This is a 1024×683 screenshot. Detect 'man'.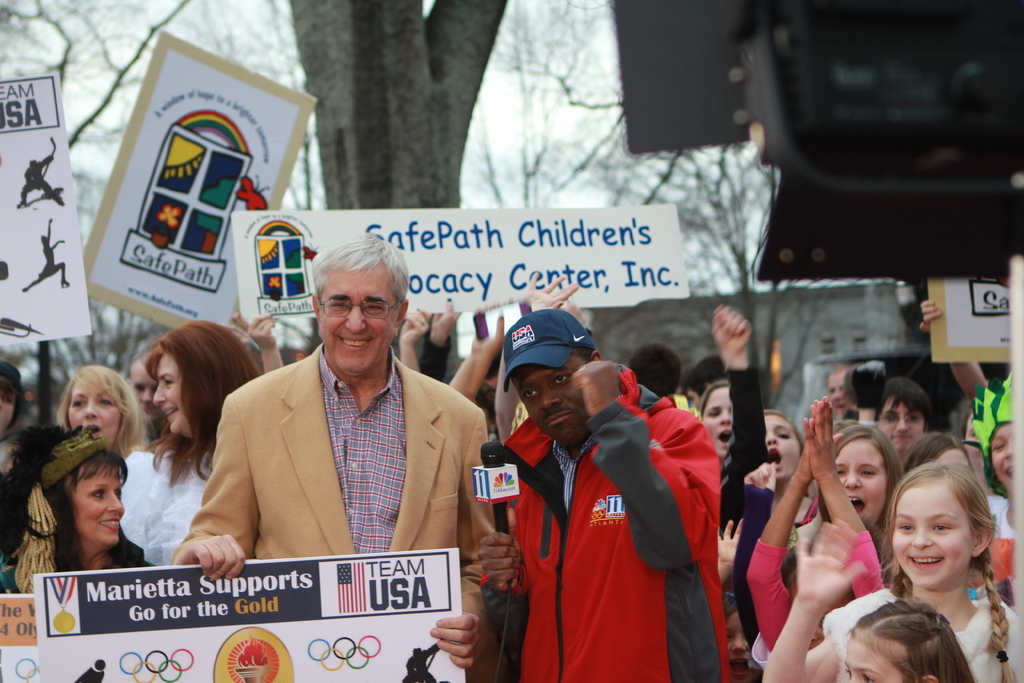
region(173, 233, 515, 682).
